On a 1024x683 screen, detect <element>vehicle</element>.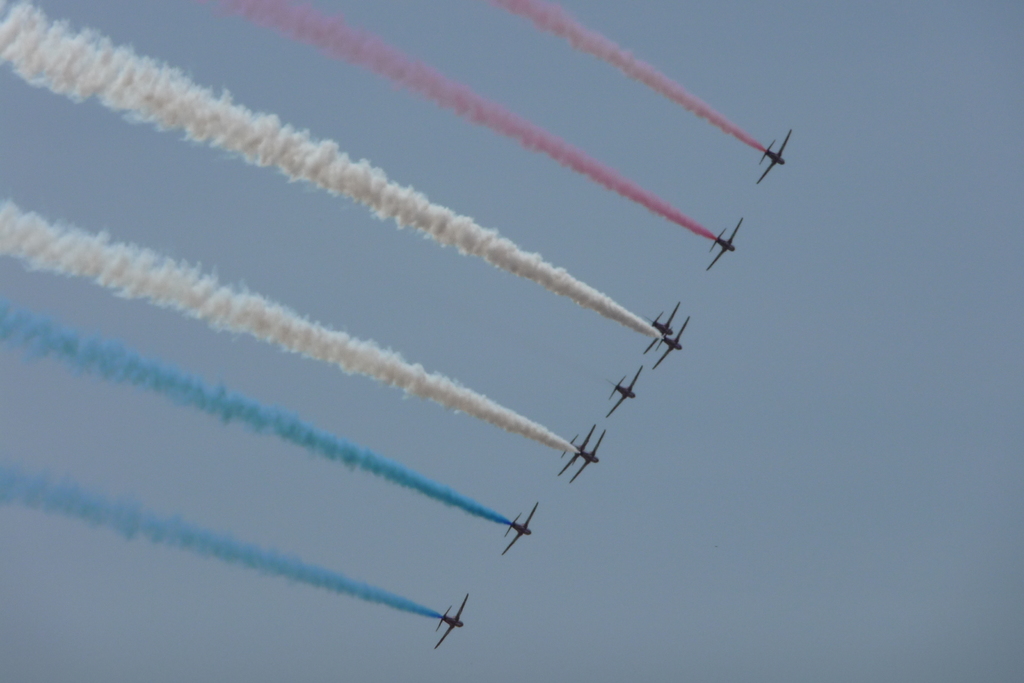
<box>753,128,801,185</box>.
